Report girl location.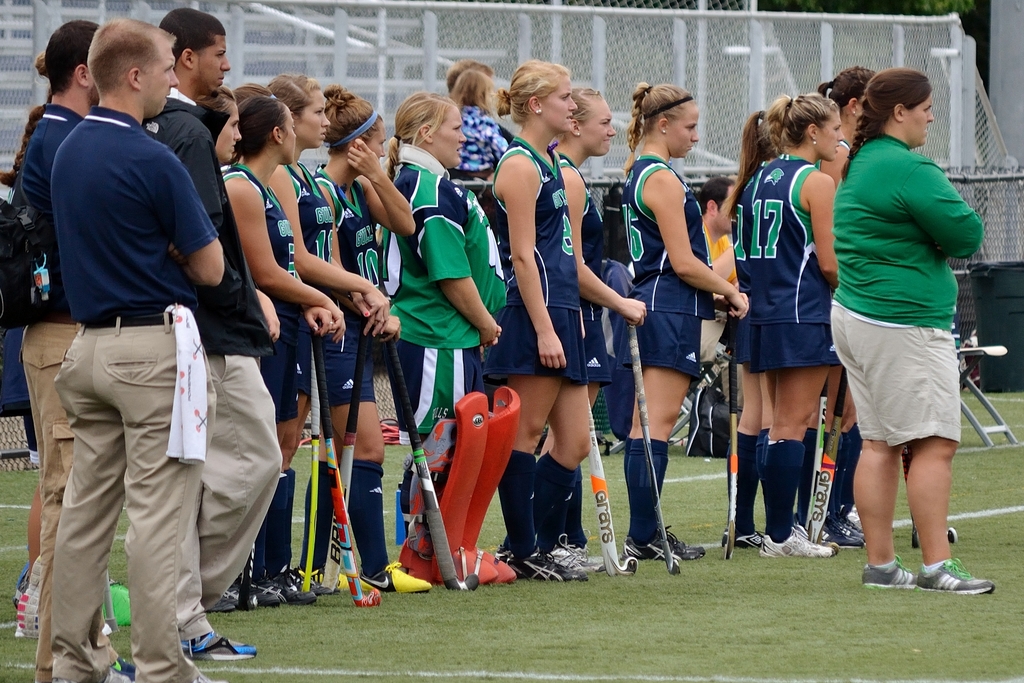
Report: <bbox>305, 93, 333, 529</bbox>.
